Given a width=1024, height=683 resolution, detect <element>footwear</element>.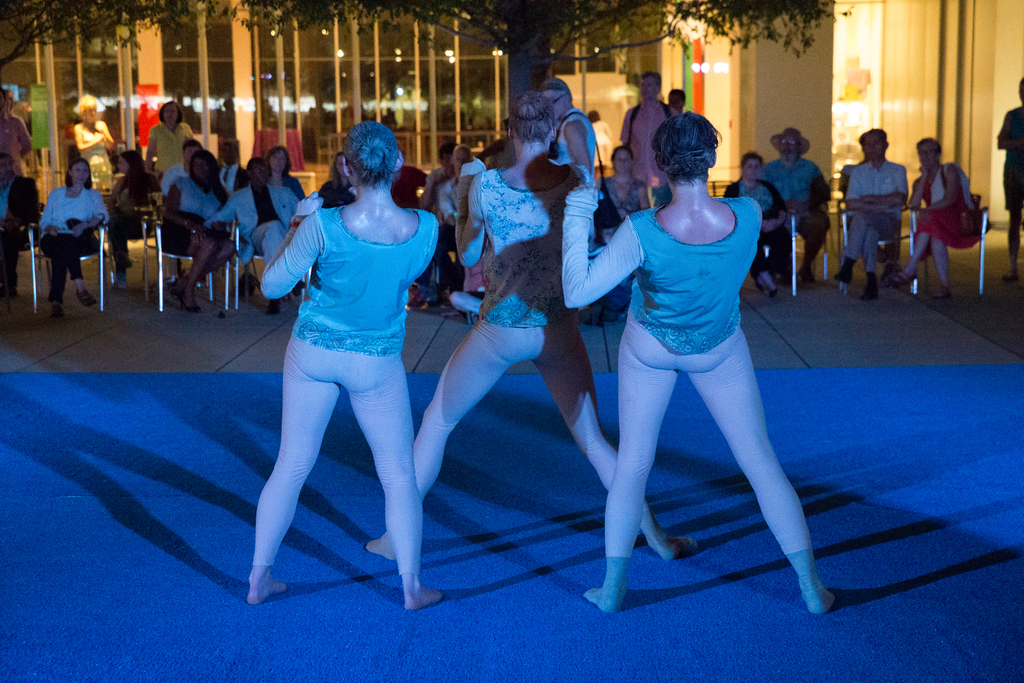
rect(863, 284, 881, 299).
